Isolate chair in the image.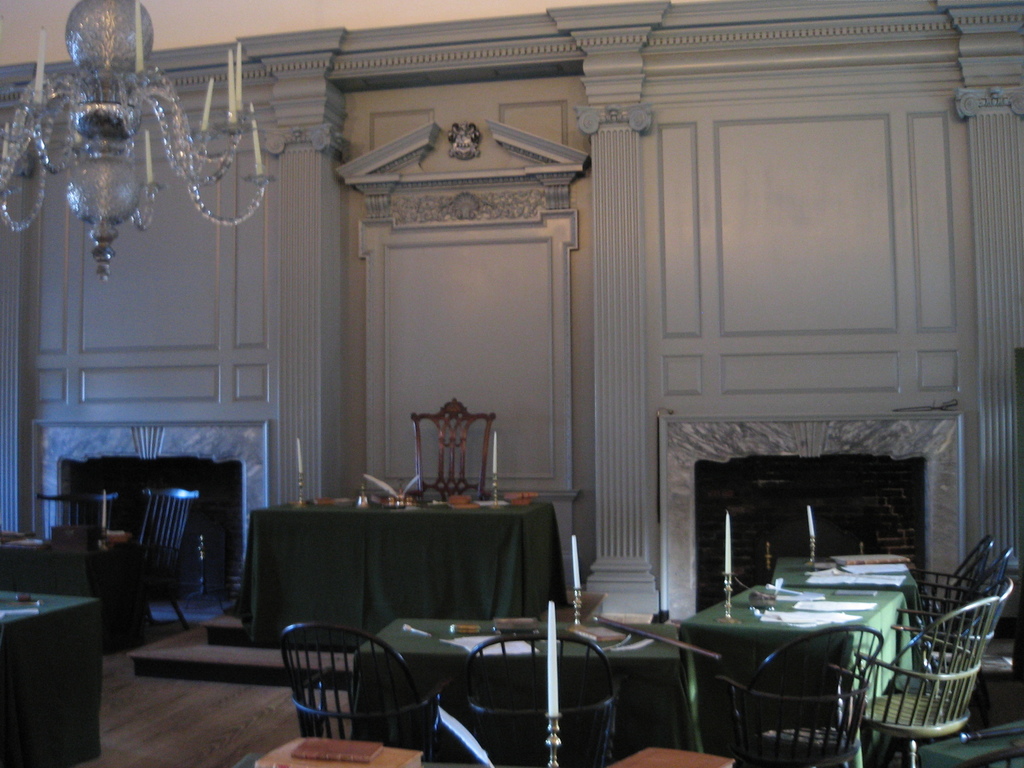
Isolated region: x1=453 y1=630 x2=620 y2=767.
